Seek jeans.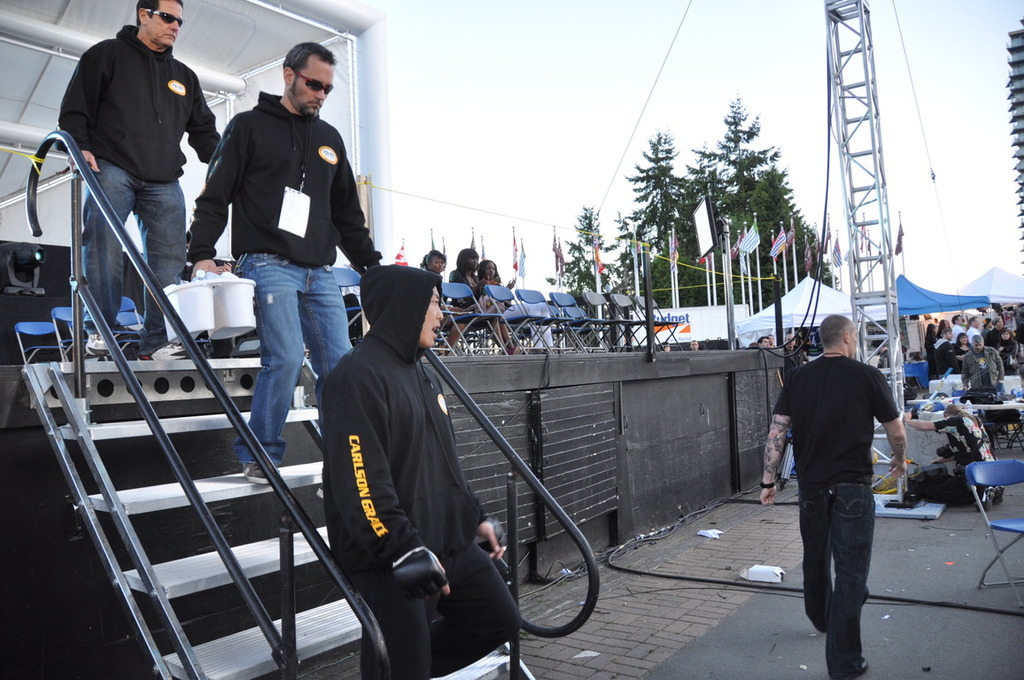
238,251,352,468.
